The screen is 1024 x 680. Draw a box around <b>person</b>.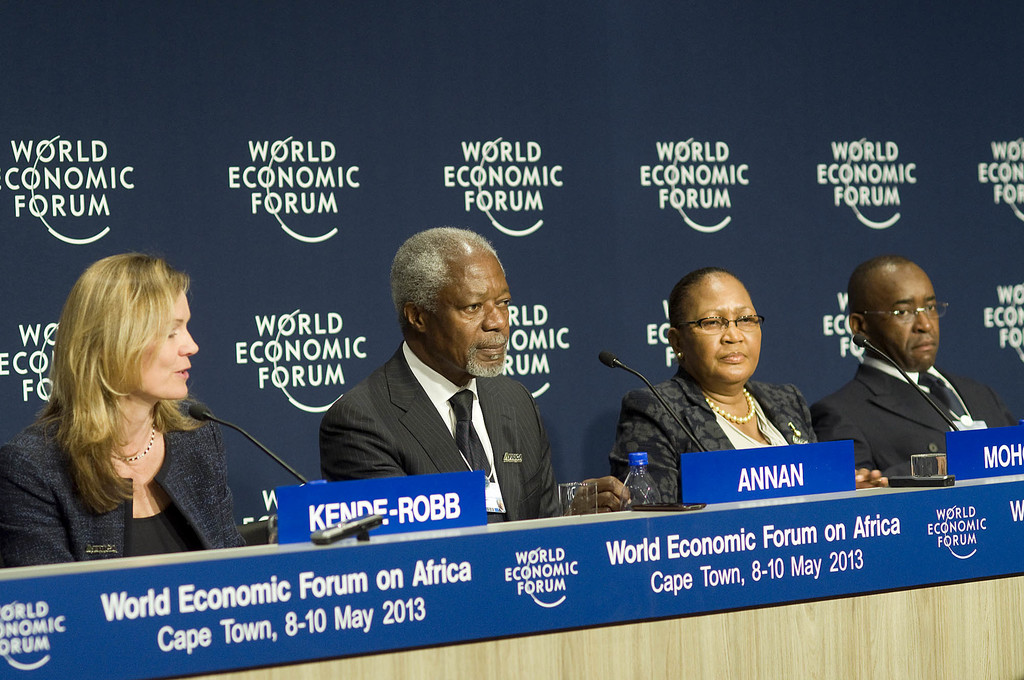
0:254:250:567.
